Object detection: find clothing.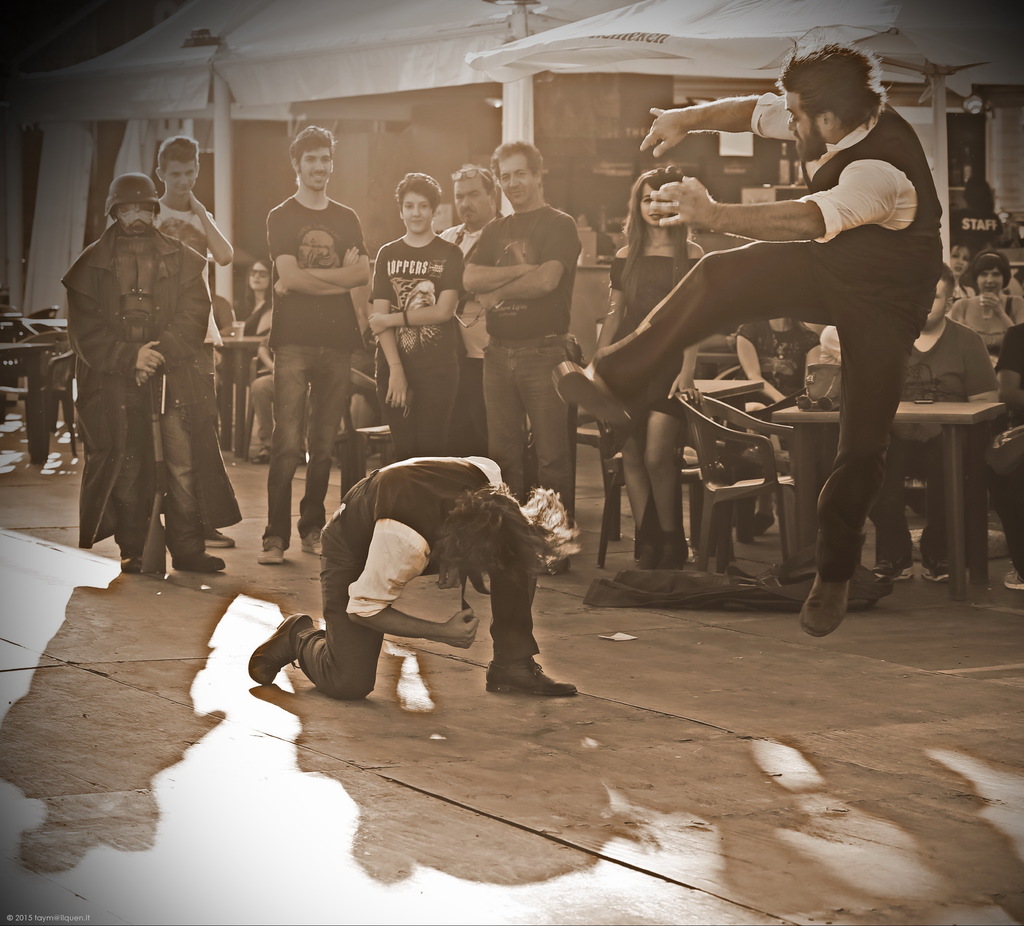
465:204:580:529.
